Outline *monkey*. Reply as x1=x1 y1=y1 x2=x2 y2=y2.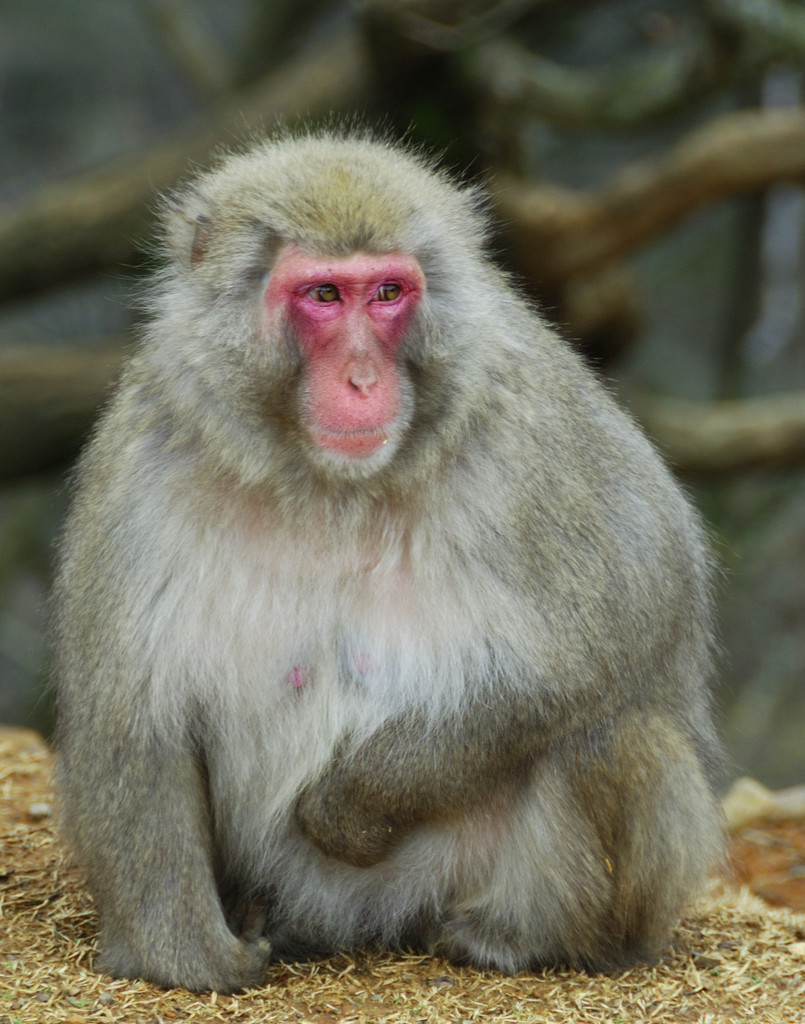
x1=51 y1=143 x2=777 y2=1016.
